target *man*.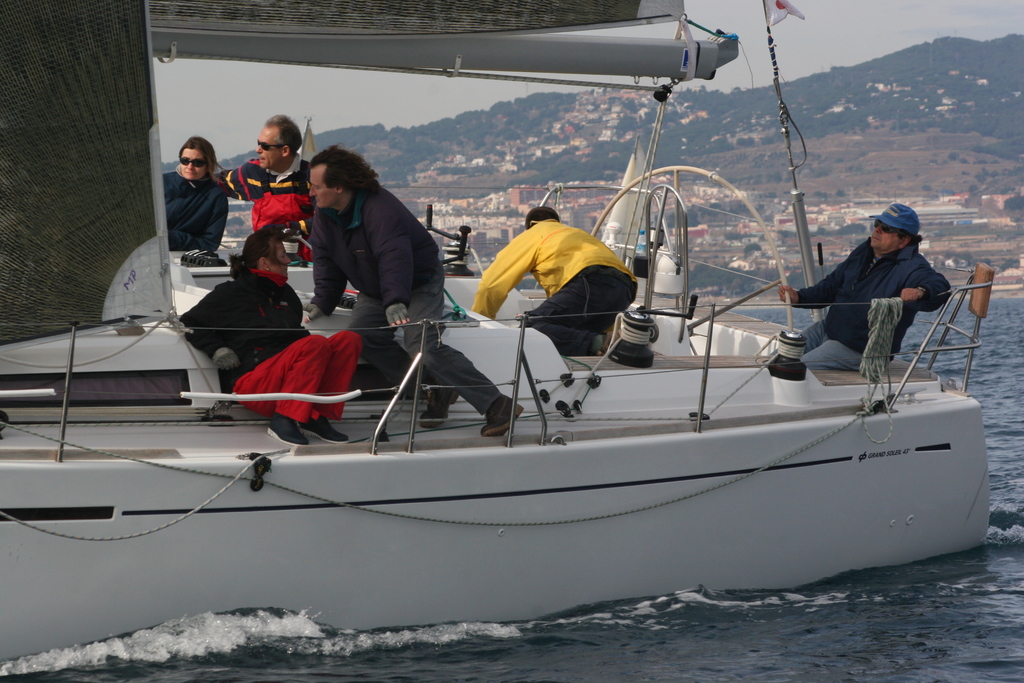
Target region: (797, 196, 958, 383).
